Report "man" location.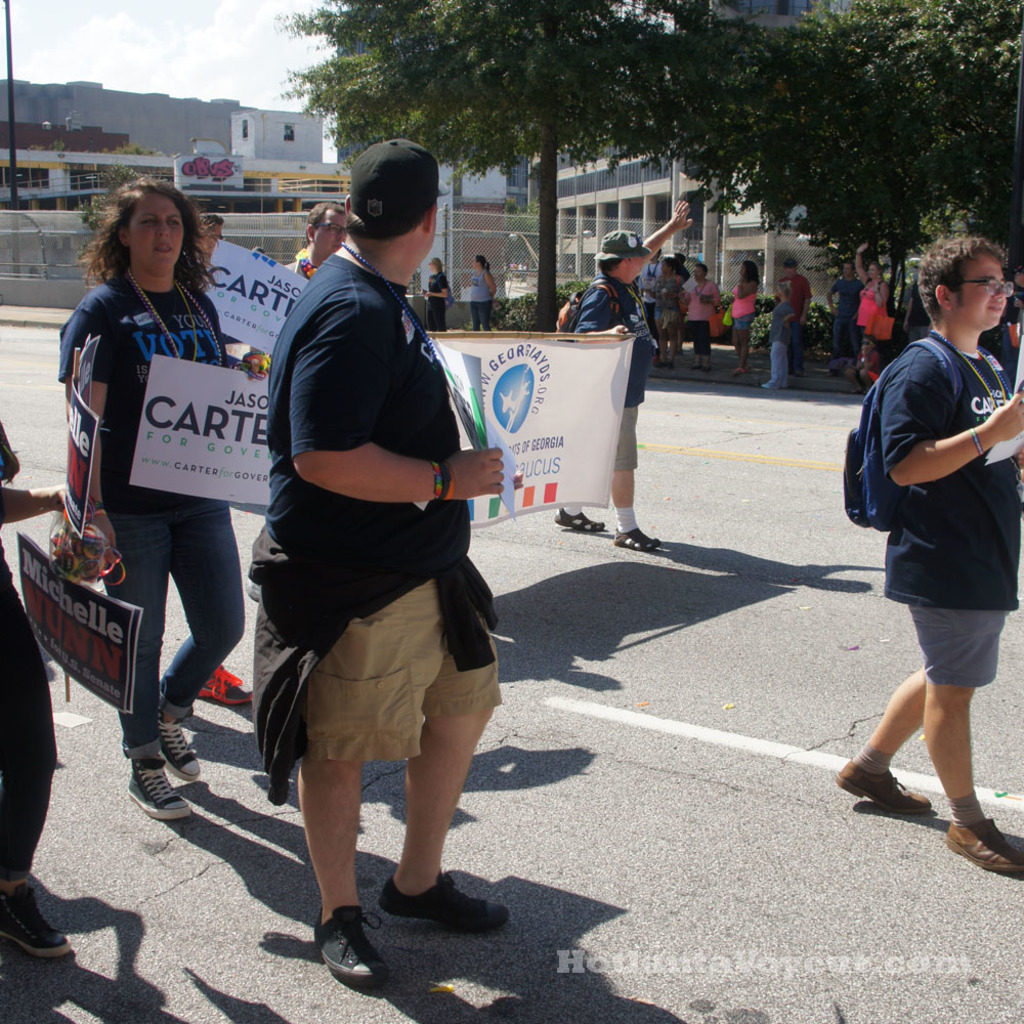
Report: [x1=777, y1=259, x2=810, y2=382].
